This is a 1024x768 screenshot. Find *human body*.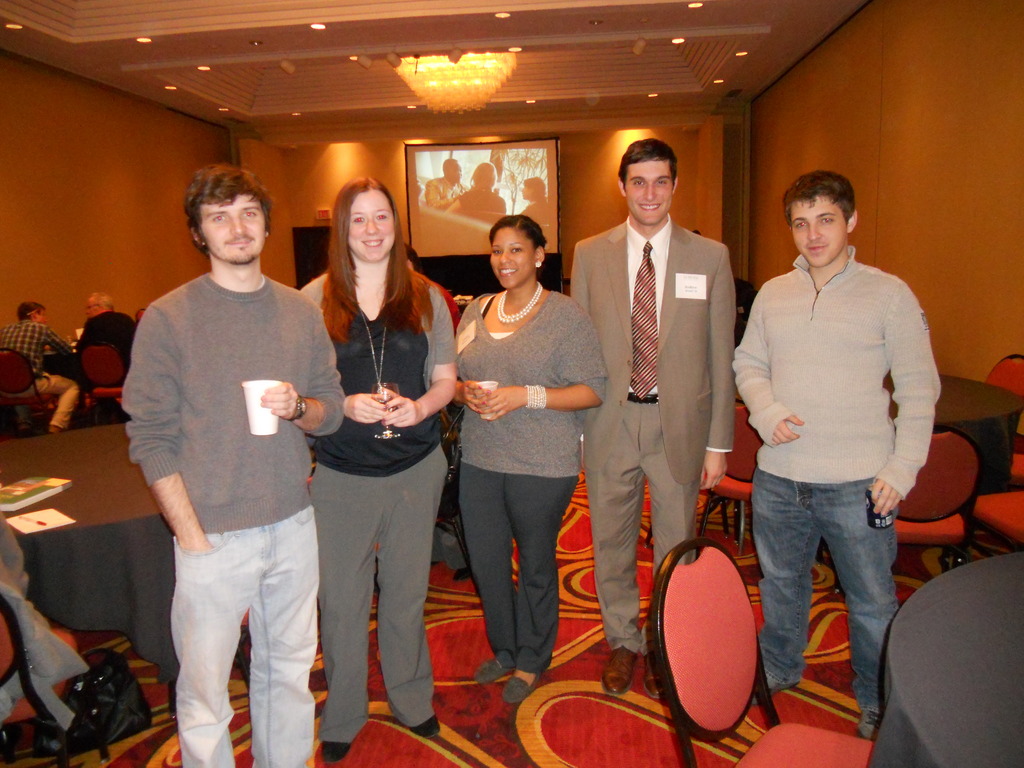
Bounding box: detection(724, 254, 943, 746).
